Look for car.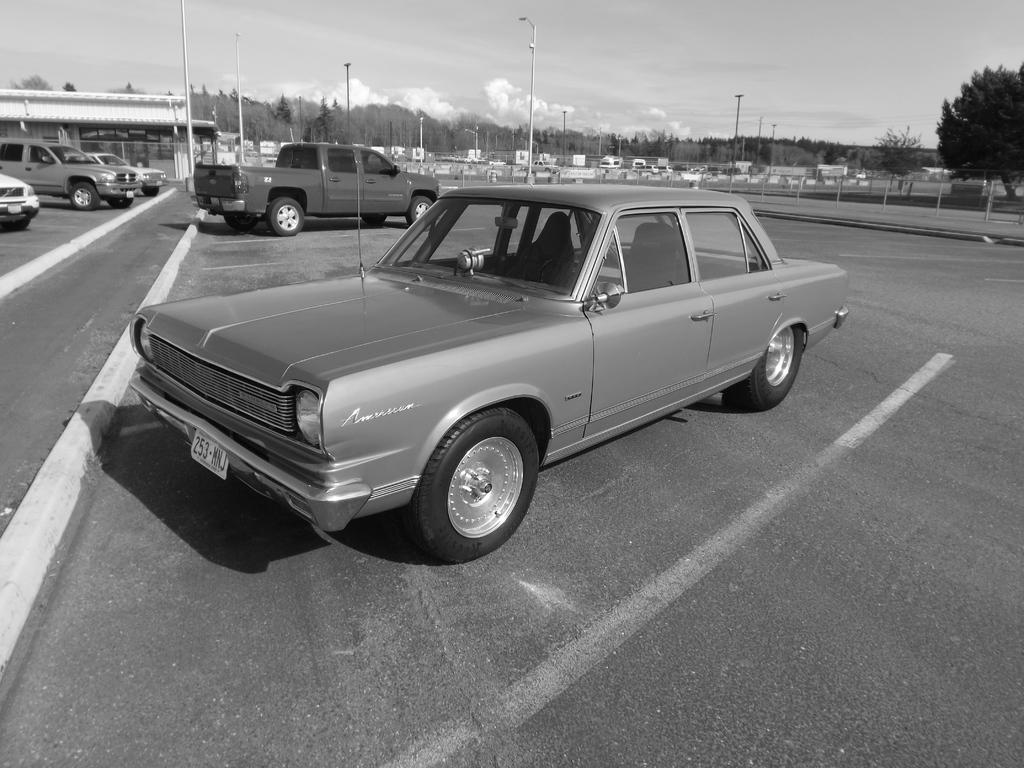
Found: (x1=0, y1=140, x2=143, y2=211).
